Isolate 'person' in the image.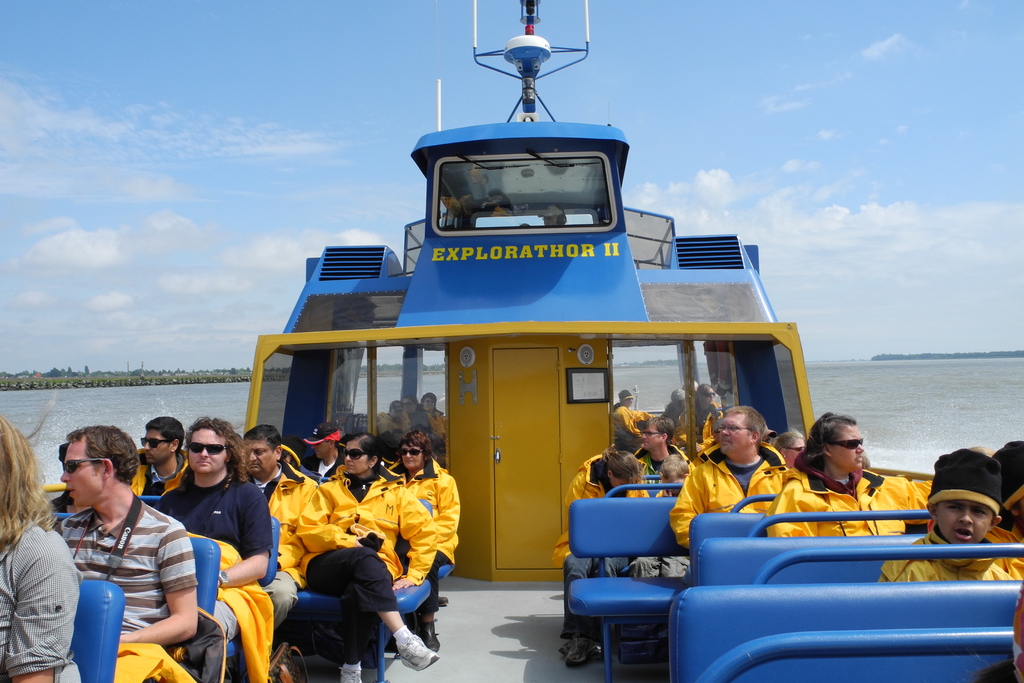
Isolated region: (628,418,684,484).
